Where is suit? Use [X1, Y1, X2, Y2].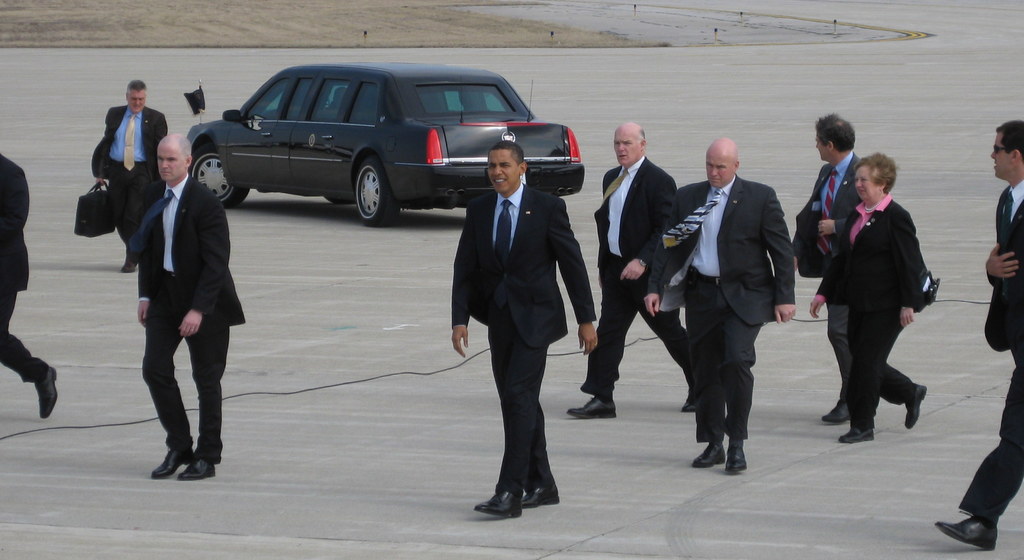
[444, 115, 584, 504].
